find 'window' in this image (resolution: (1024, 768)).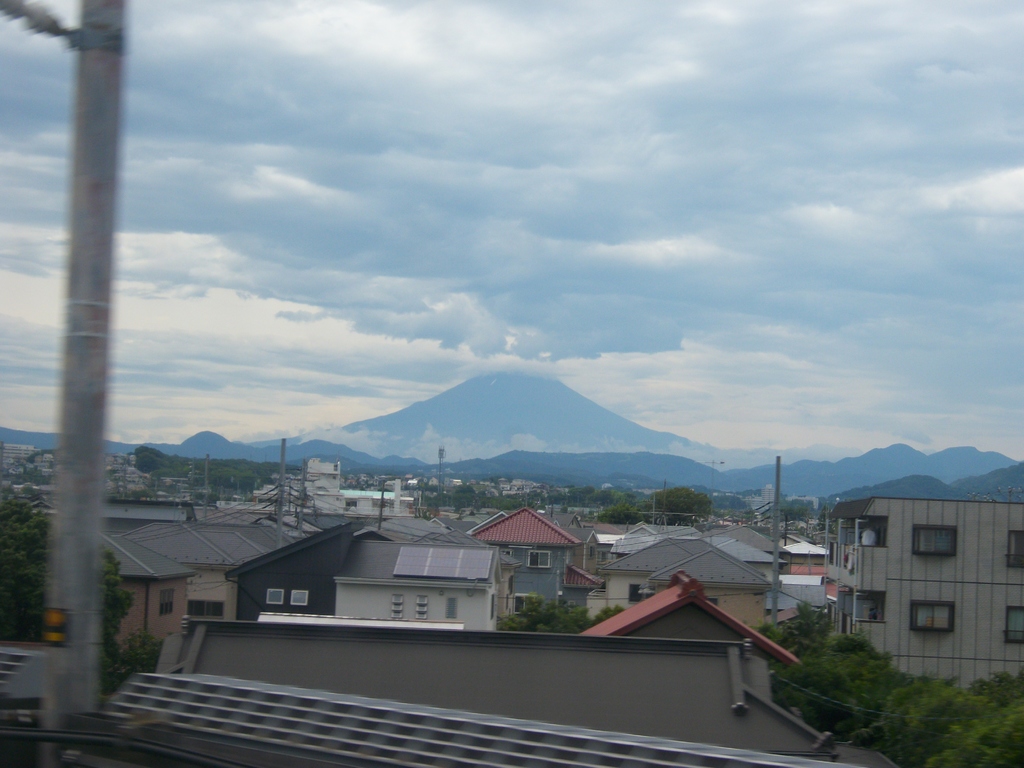
629, 582, 654, 605.
